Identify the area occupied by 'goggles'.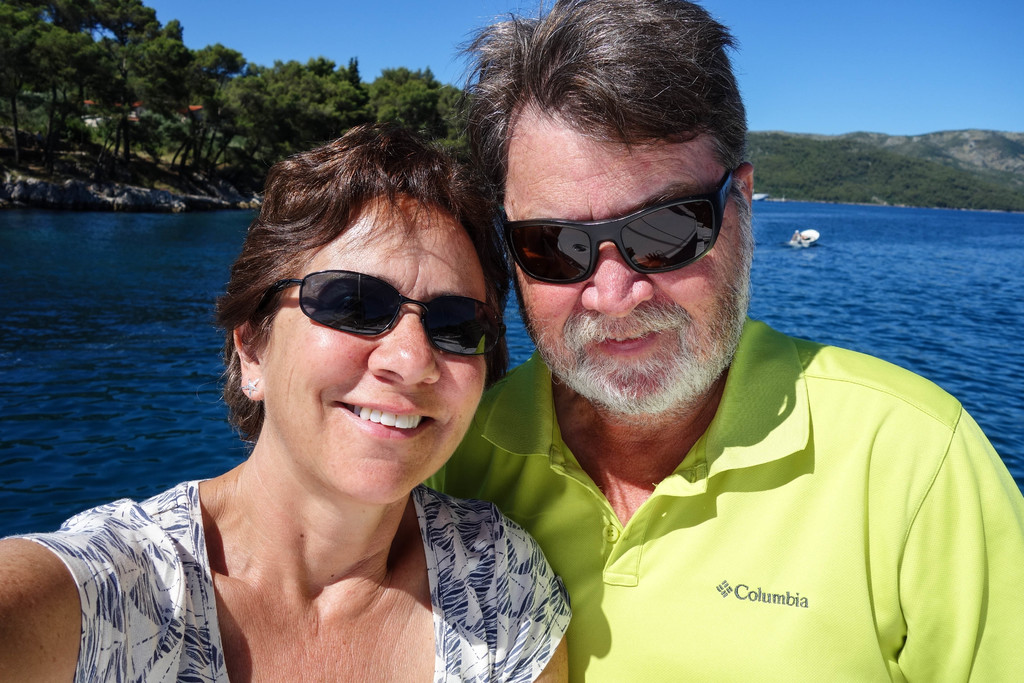
Area: [x1=250, y1=260, x2=511, y2=363].
